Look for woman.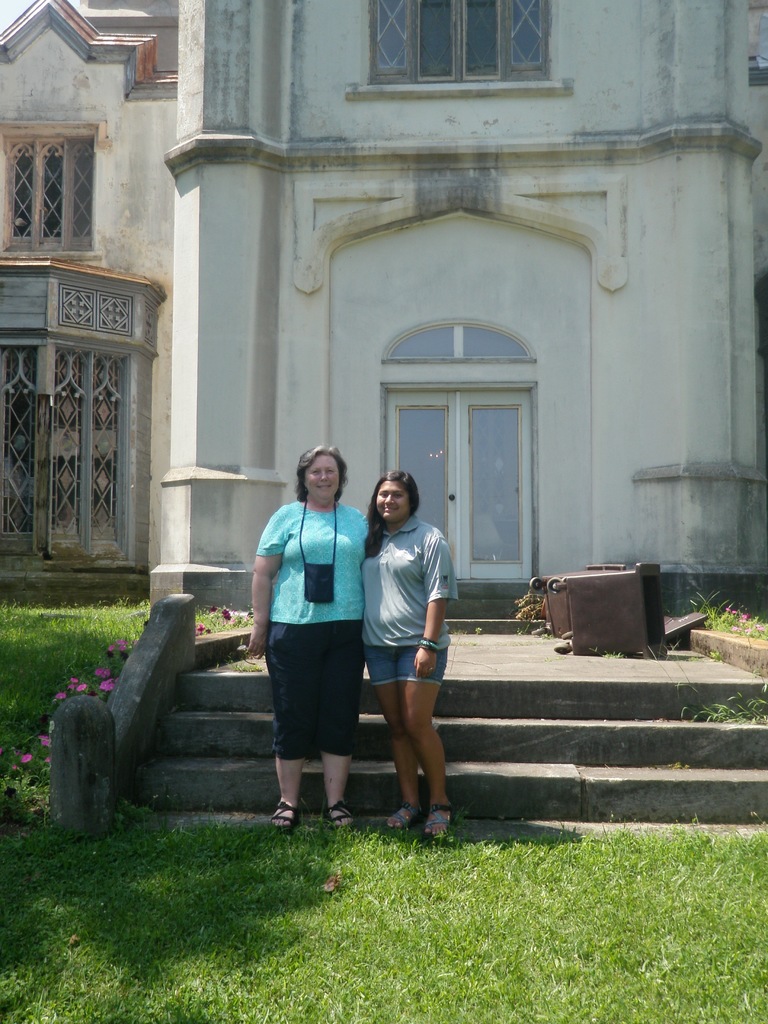
Found: 361 468 460 843.
